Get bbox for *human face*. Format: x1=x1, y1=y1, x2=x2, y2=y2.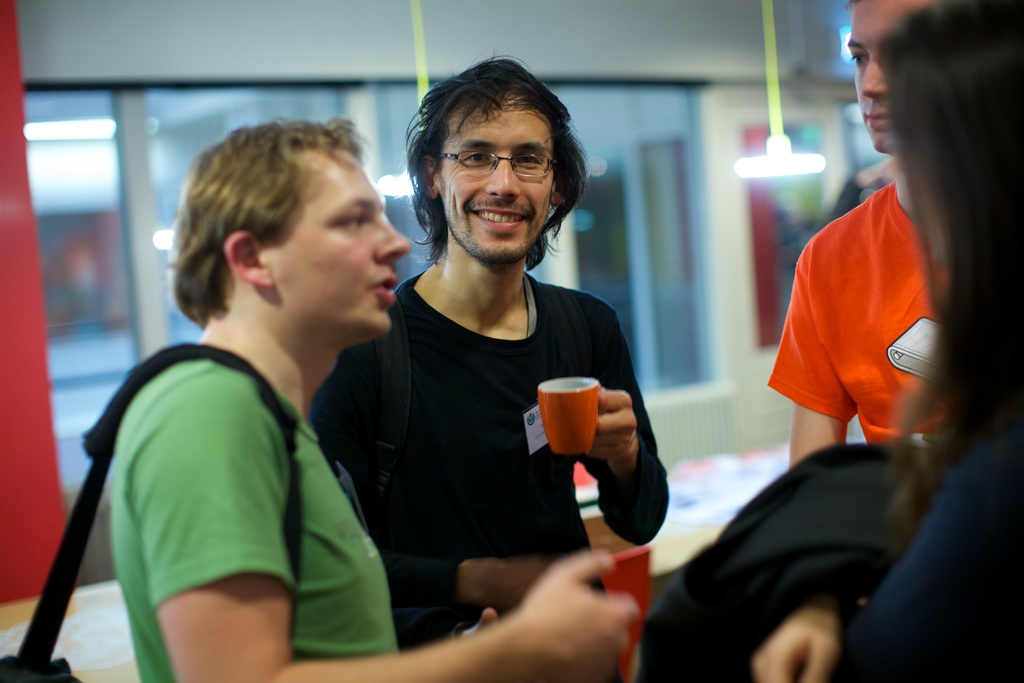
x1=266, y1=142, x2=414, y2=333.
